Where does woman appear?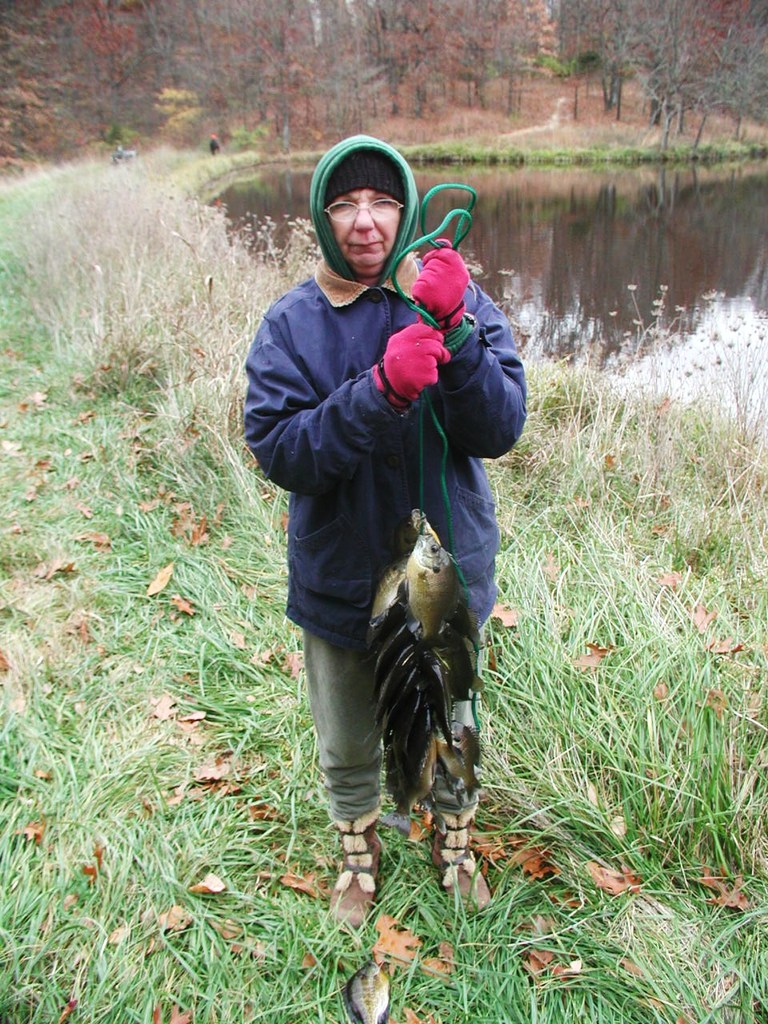
Appears at region(216, 92, 534, 980).
